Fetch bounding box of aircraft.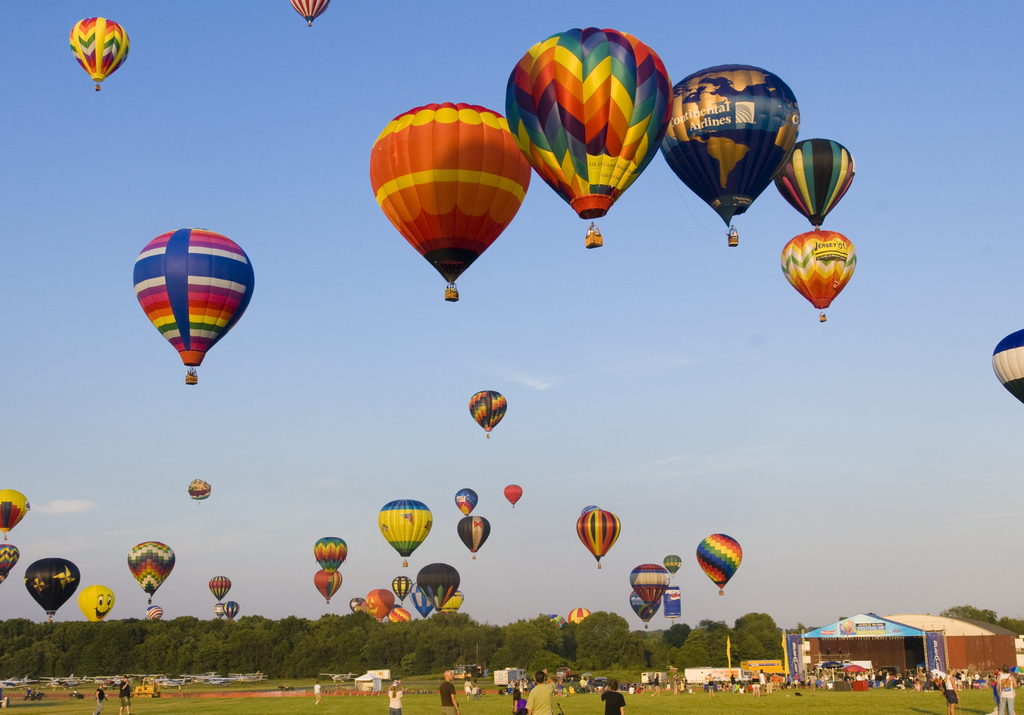
Bbox: box(547, 612, 563, 627).
